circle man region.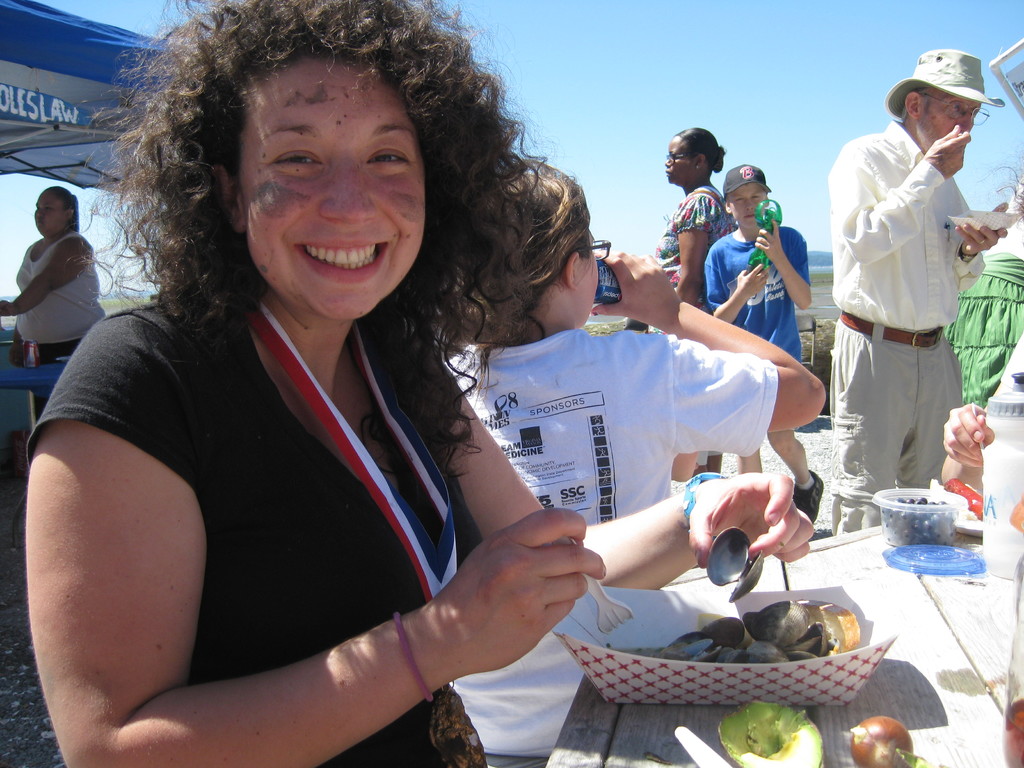
Region: (left=808, top=64, right=999, bottom=515).
